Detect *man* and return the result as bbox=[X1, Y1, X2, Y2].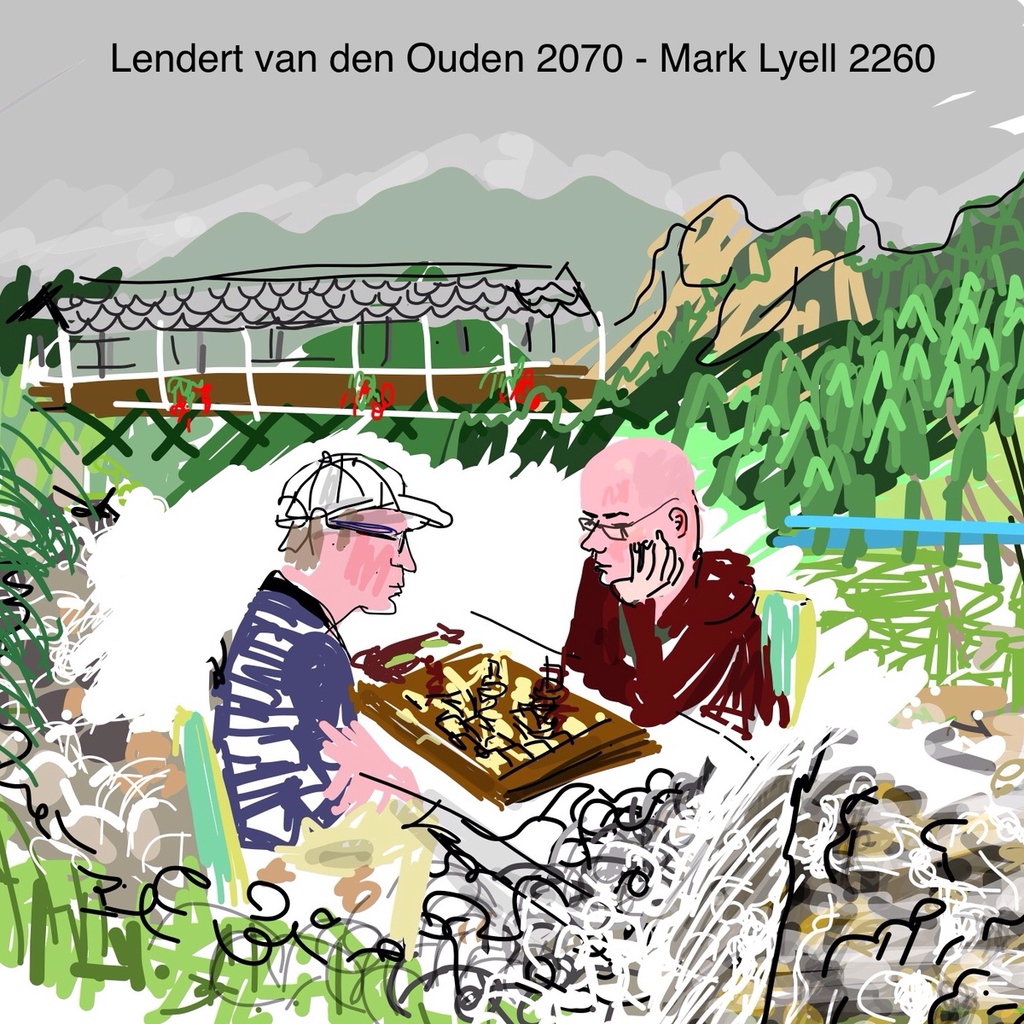
bbox=[219, 485, 433, 845].
